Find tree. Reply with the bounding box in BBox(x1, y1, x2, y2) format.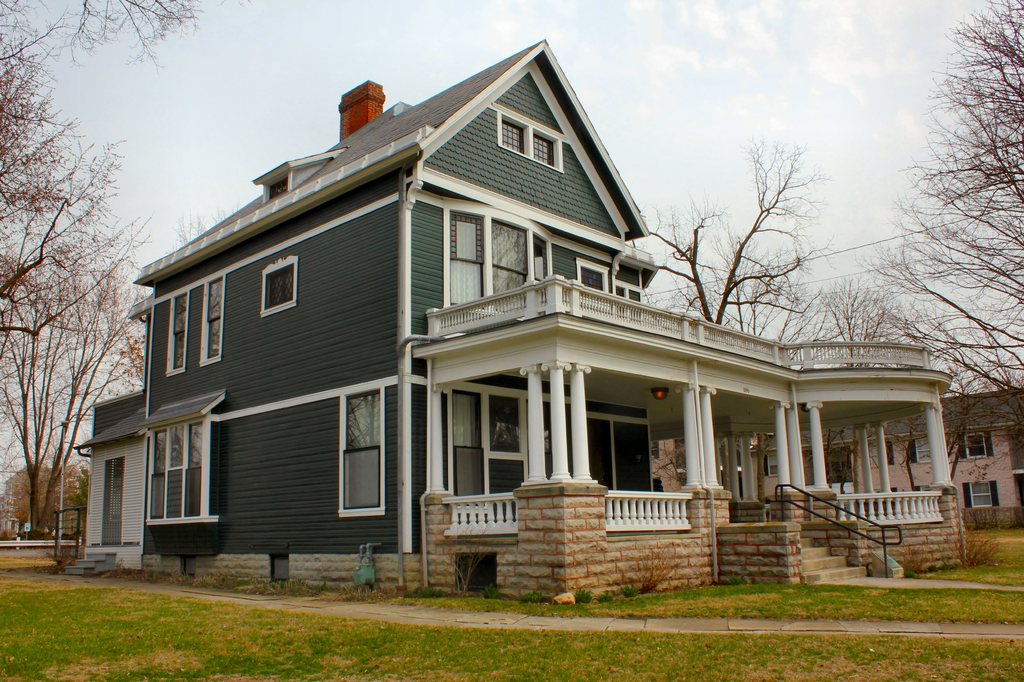
BBox(0, 0, 100, 206).
